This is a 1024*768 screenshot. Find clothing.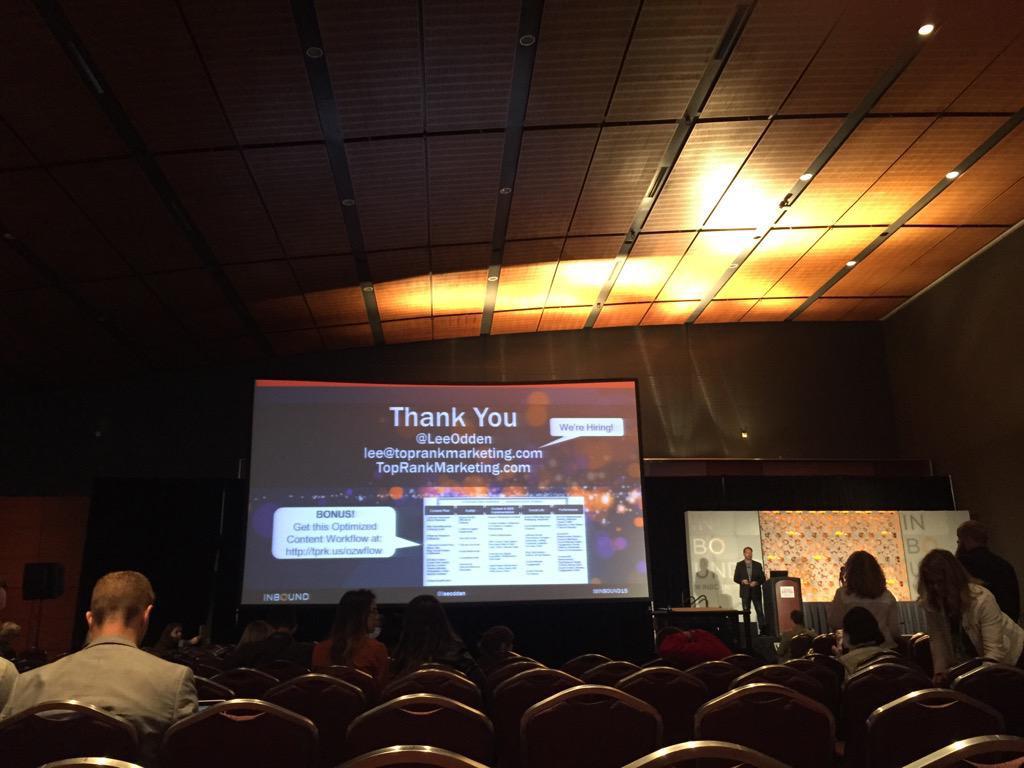
Bounding box: 389, 636, 490, 695.
